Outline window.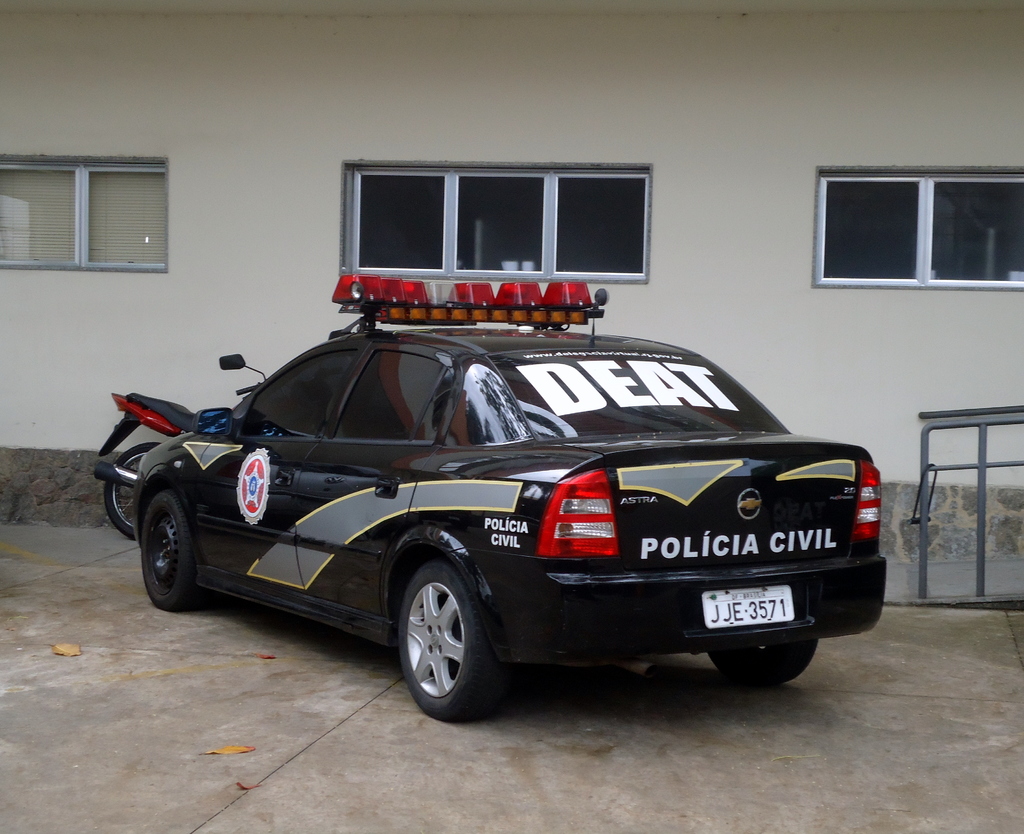
Outline: (x1=333, y1=159, x2=650, y2=285).
